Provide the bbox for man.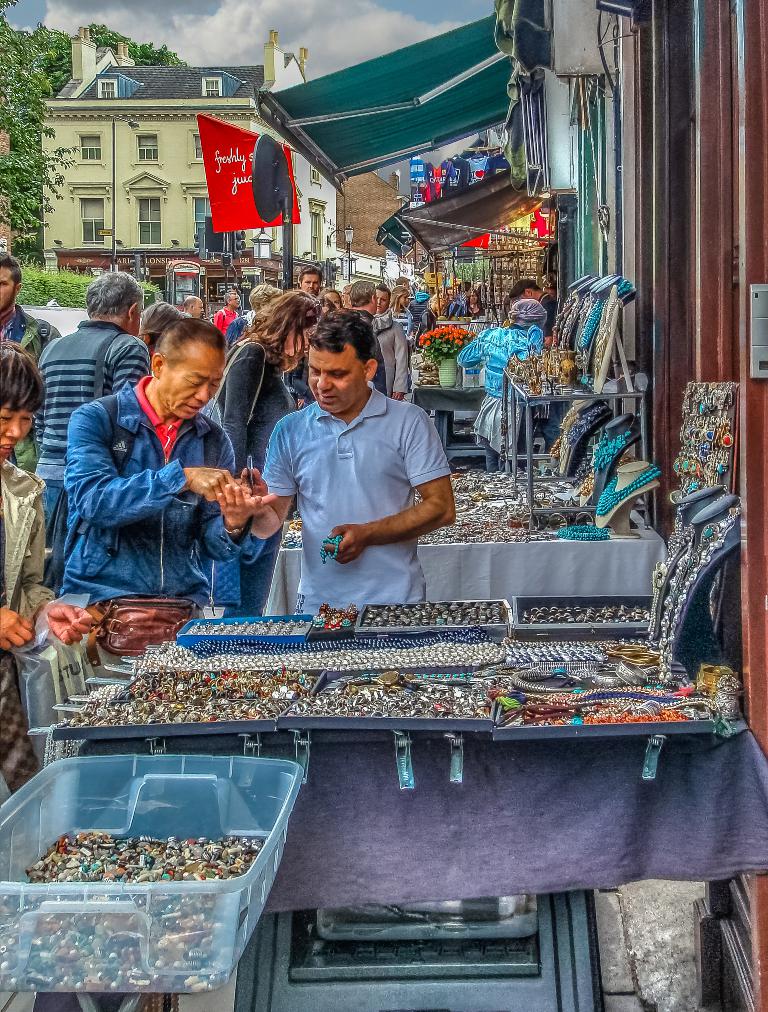
left=0, top=244, right=64, bottom=467.
